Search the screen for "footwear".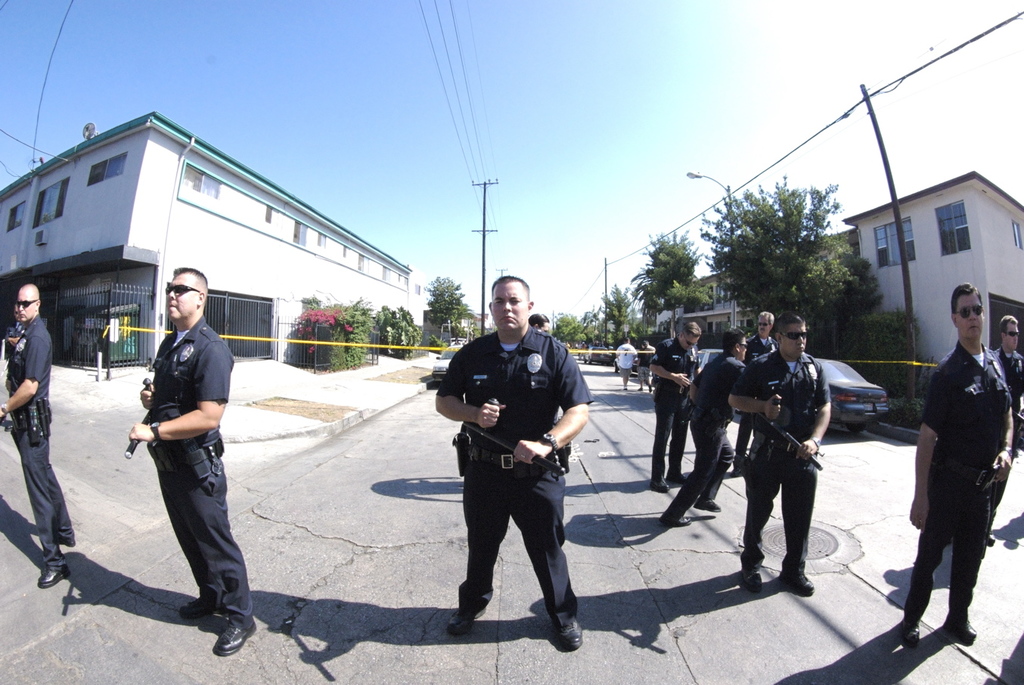
Found at box(985, 529, 995, 544).
